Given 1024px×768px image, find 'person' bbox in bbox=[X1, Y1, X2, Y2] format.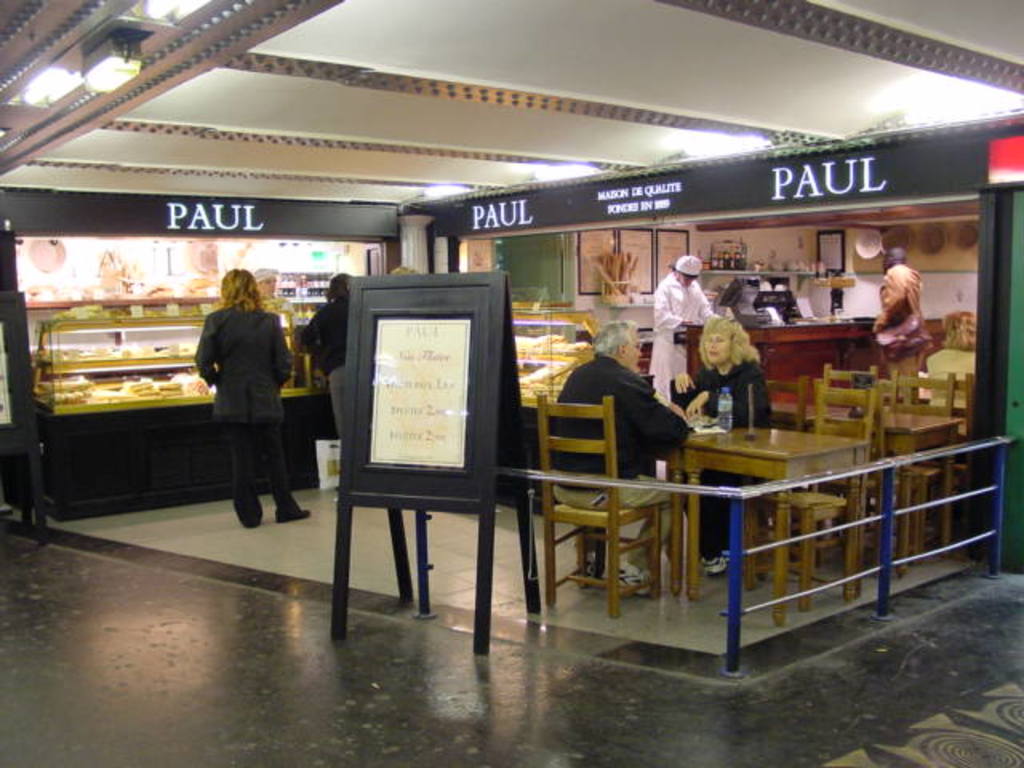
bbox=[184, 254, 290, 541].
